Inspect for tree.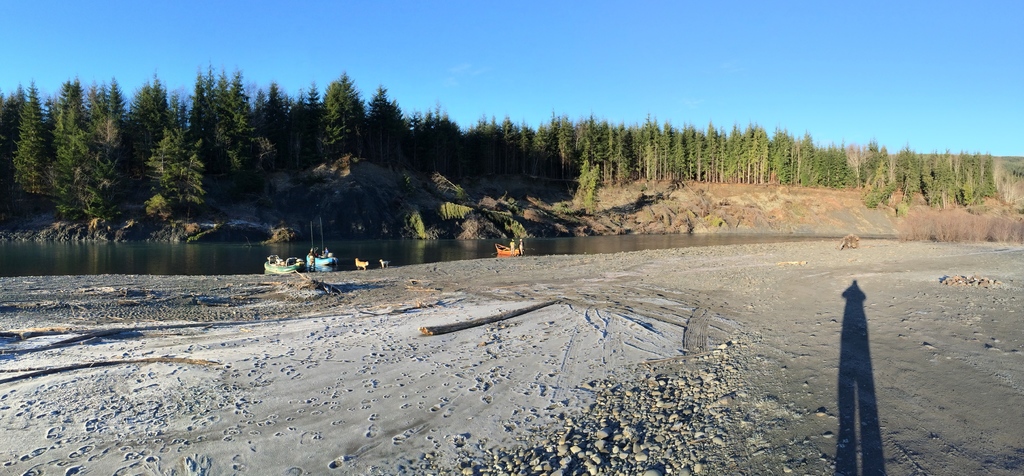
Inspection: {"left": 265, "top": 79, "right": 295, "bottom": 173}.
